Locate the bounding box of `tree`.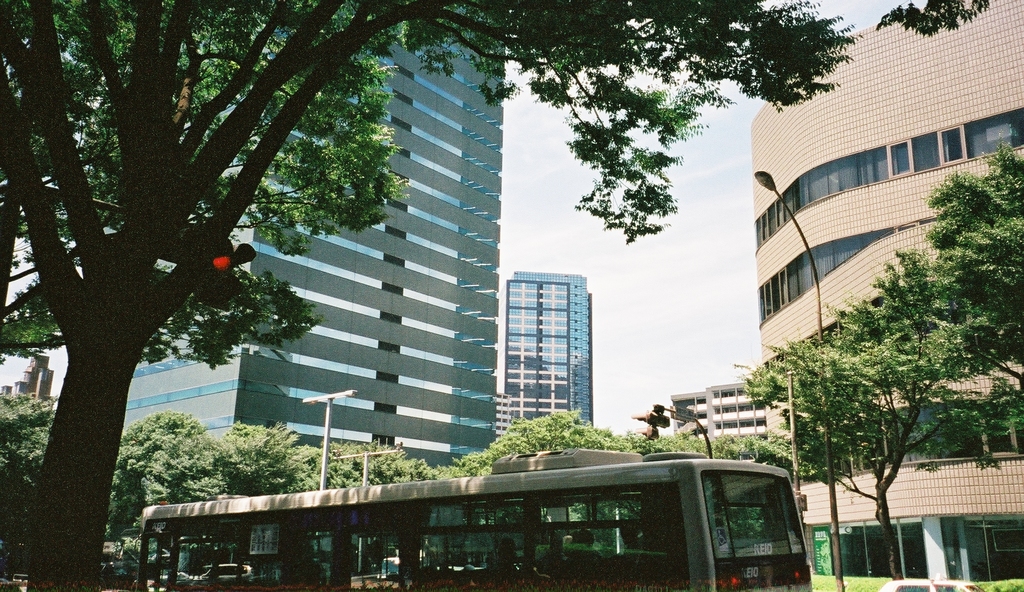
Bounding box: (0,1,860,591).
